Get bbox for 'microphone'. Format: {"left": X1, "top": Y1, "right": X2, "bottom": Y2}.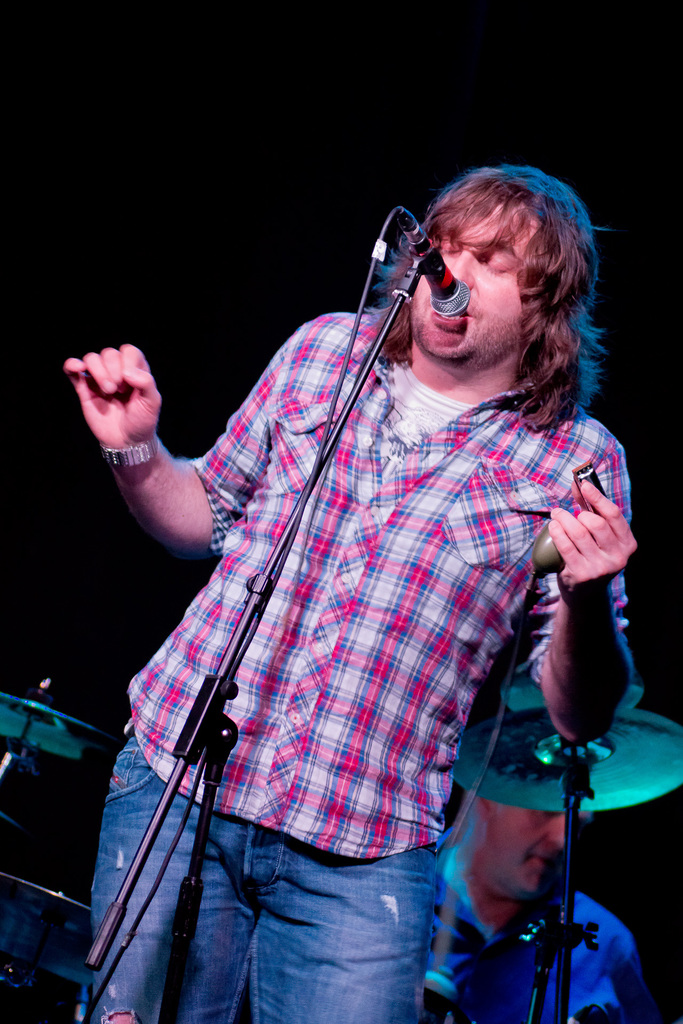
{"left": 407, "top": 238, "right": 475, "bottom": 318}.
